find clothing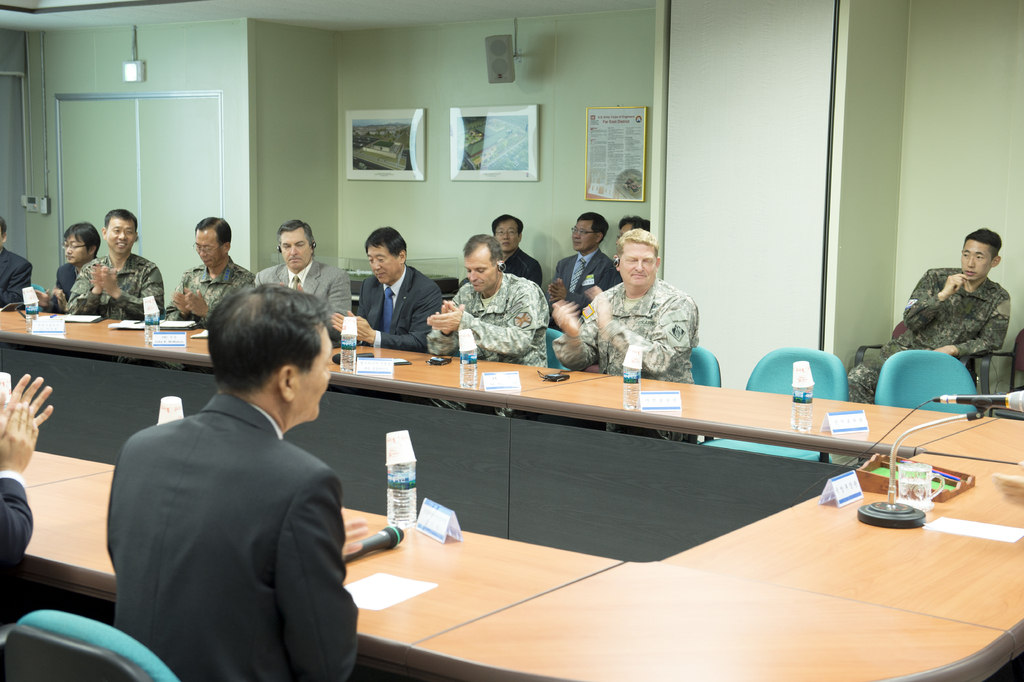
[x1=845, y1=266, x2=1012, y2=403]
